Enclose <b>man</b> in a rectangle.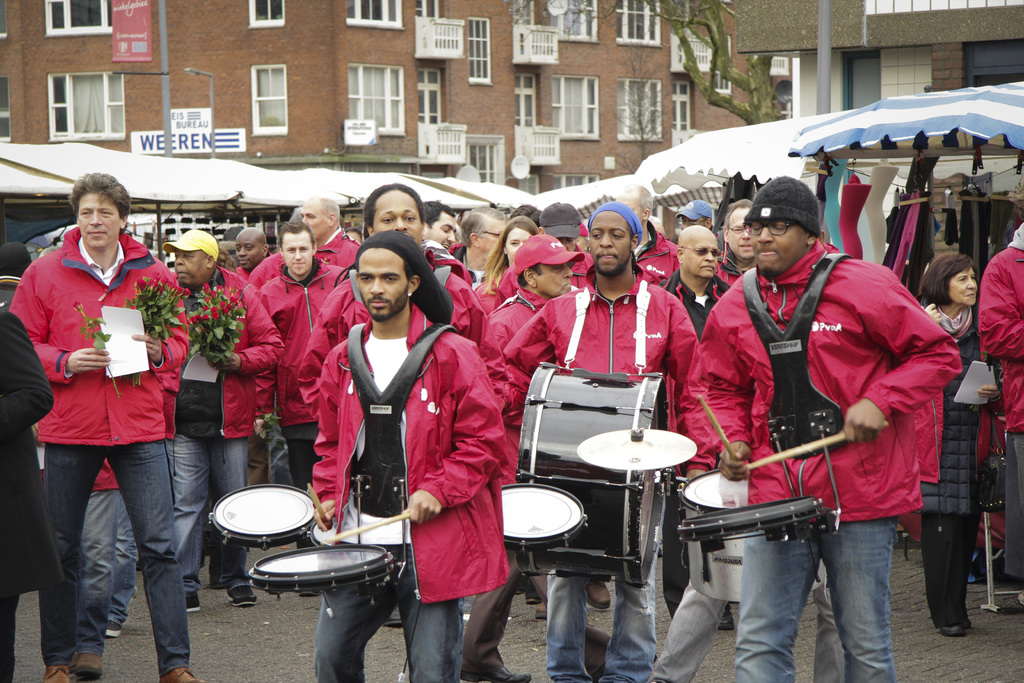
box=[654, 216, 733, 664].
